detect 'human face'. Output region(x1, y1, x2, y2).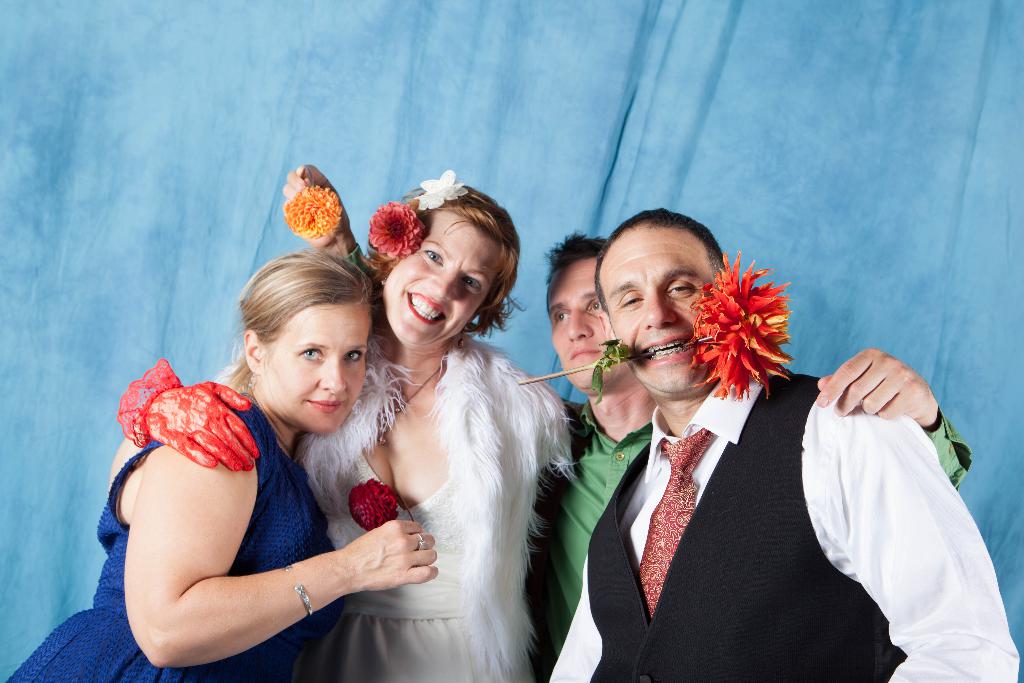
region(547, 258, 627, 399).
